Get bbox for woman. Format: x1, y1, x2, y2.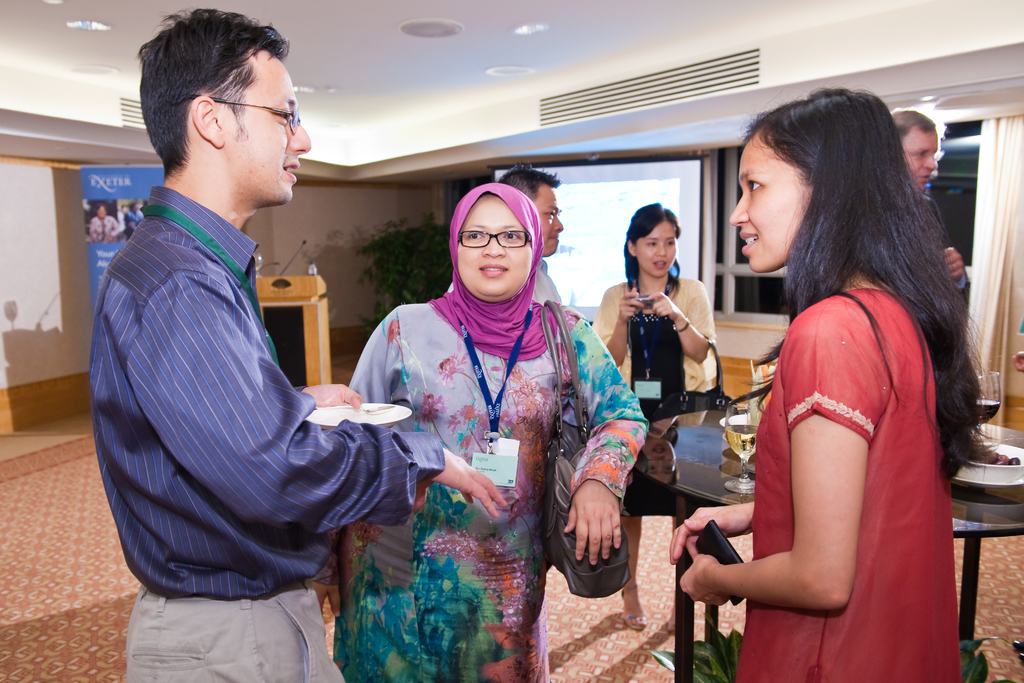
593, 199, 724, 634.
